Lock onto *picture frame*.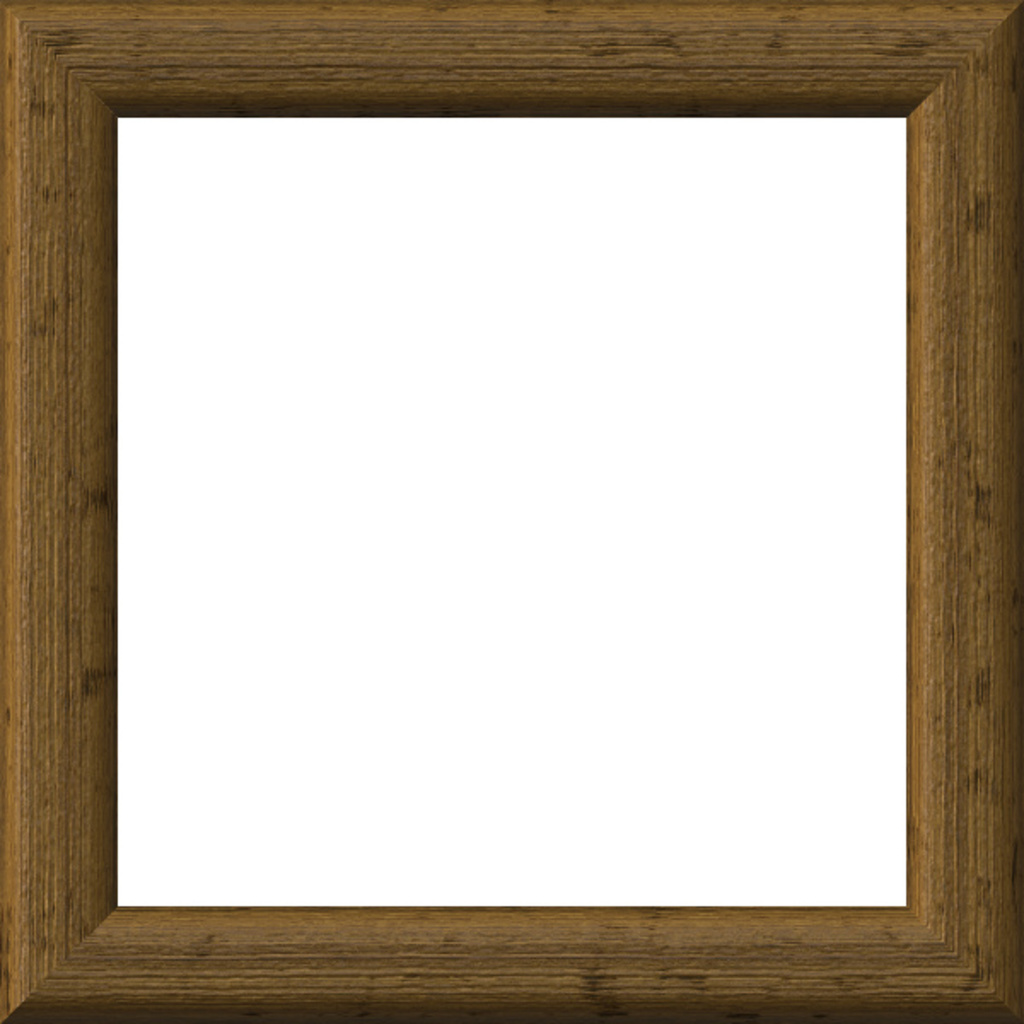
Locked: rect(0, 0, 1022, 1022).
